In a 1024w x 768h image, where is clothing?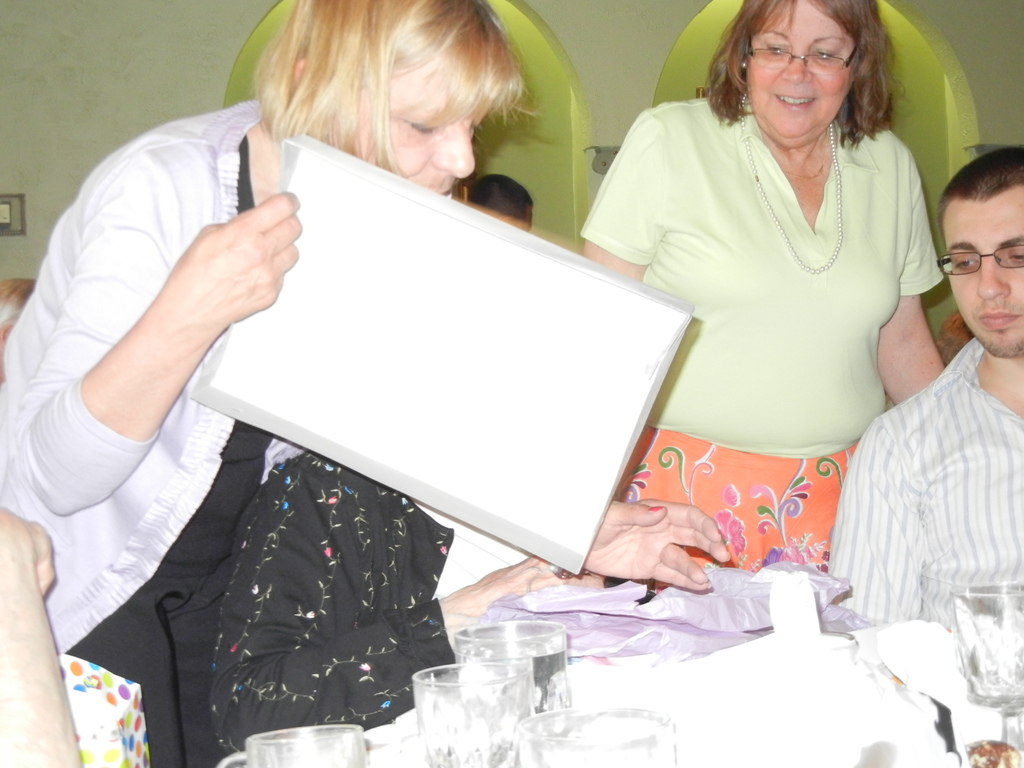
23,100,449,756.
